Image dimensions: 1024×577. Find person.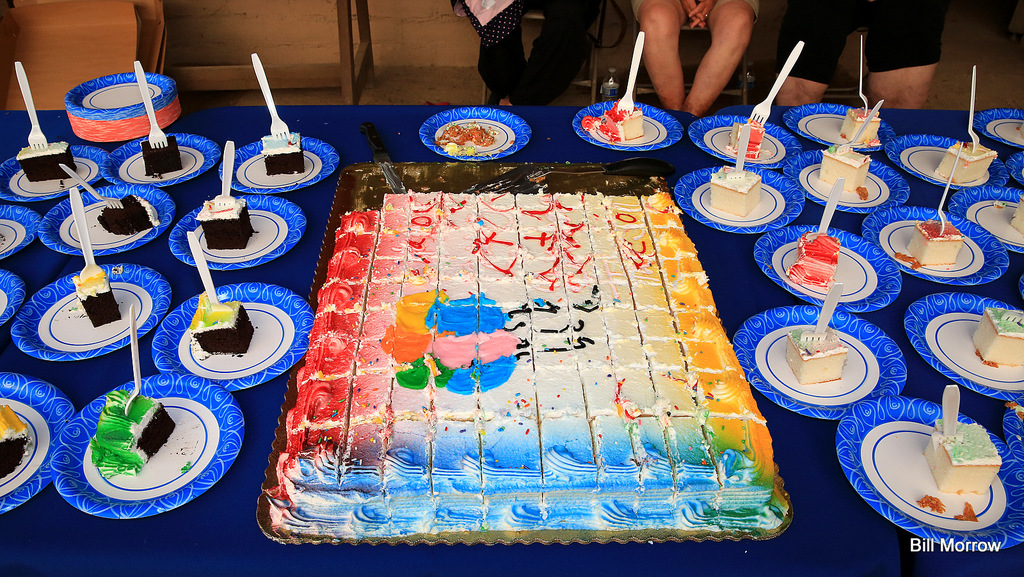
623, 0, 761, 116.
